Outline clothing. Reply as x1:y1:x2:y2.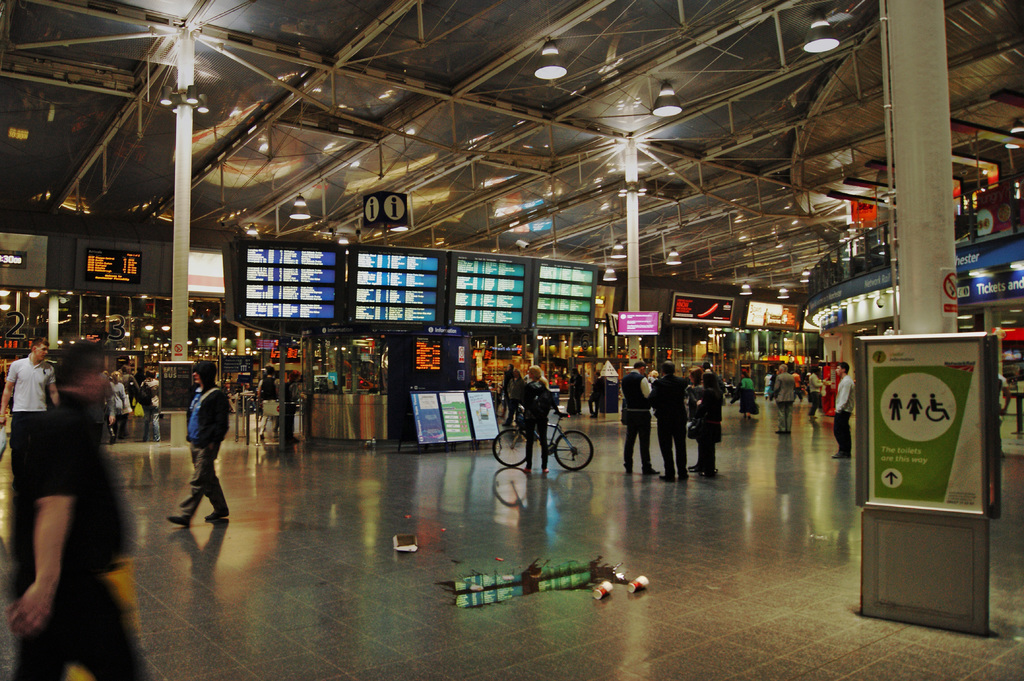
735:380:754:413.
